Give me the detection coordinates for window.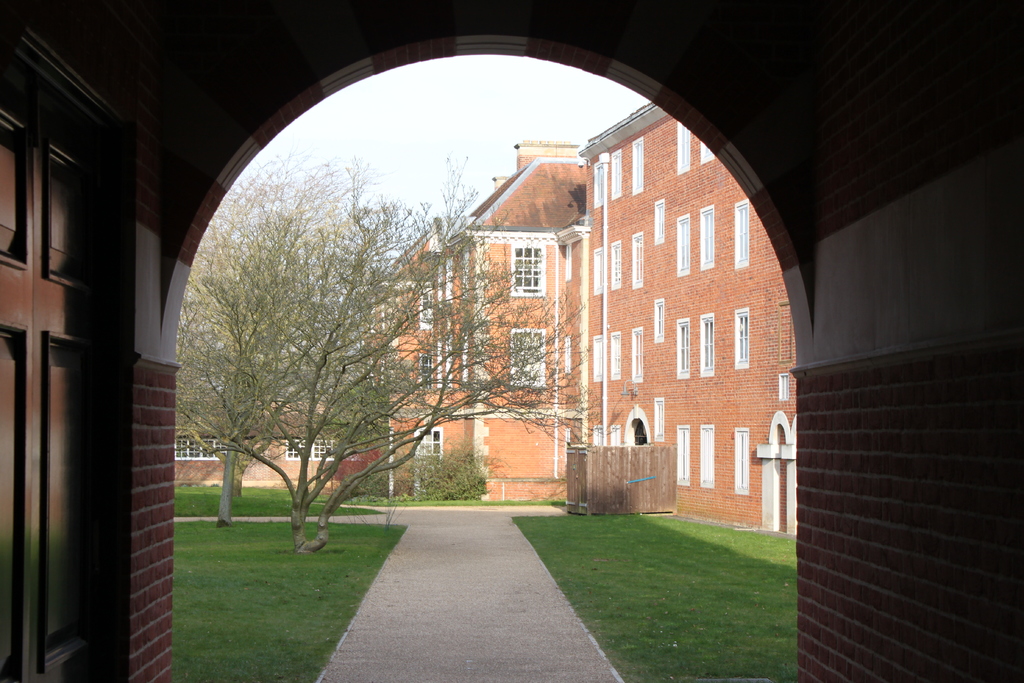
l=676, t=316, r=690, b=366.
